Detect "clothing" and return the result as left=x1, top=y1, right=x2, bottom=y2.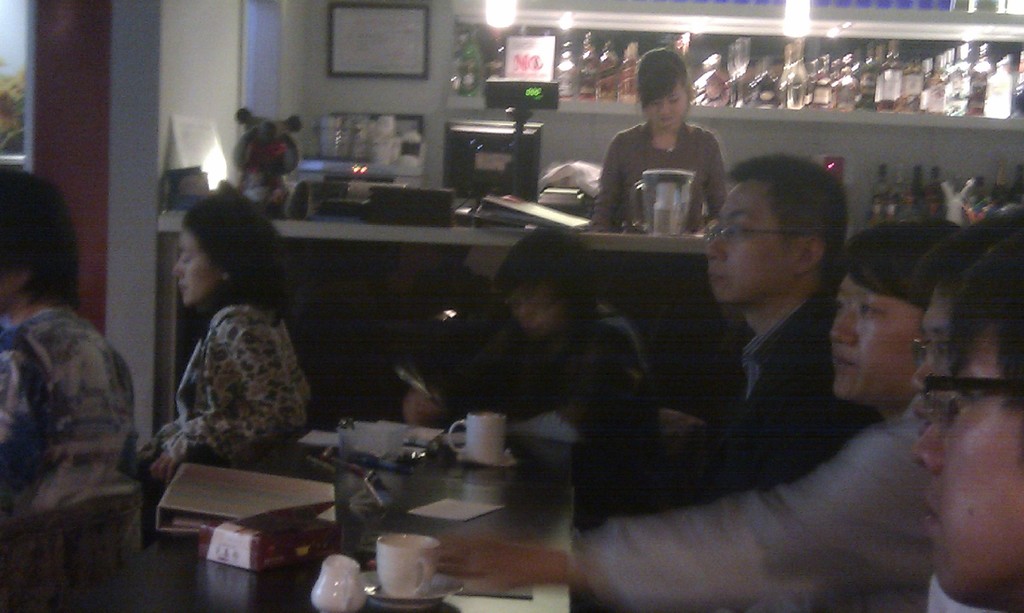
left=140, top=258, right=314, bottom=489.
